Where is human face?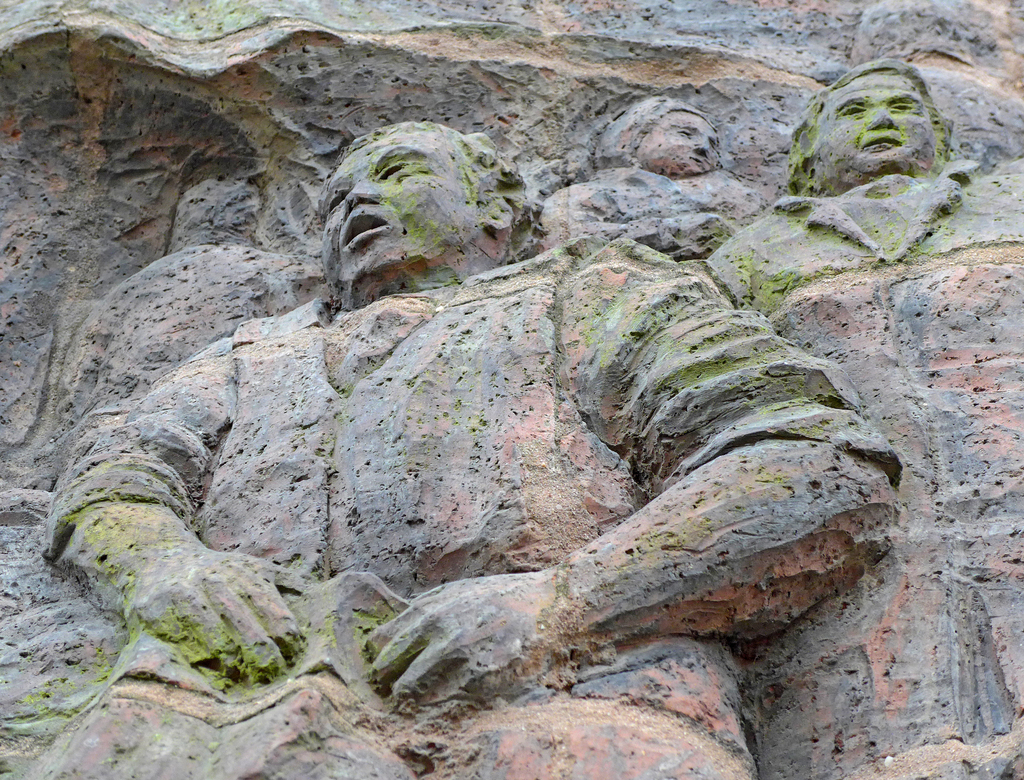
left=307, top=120, right=491, bottom=279.
